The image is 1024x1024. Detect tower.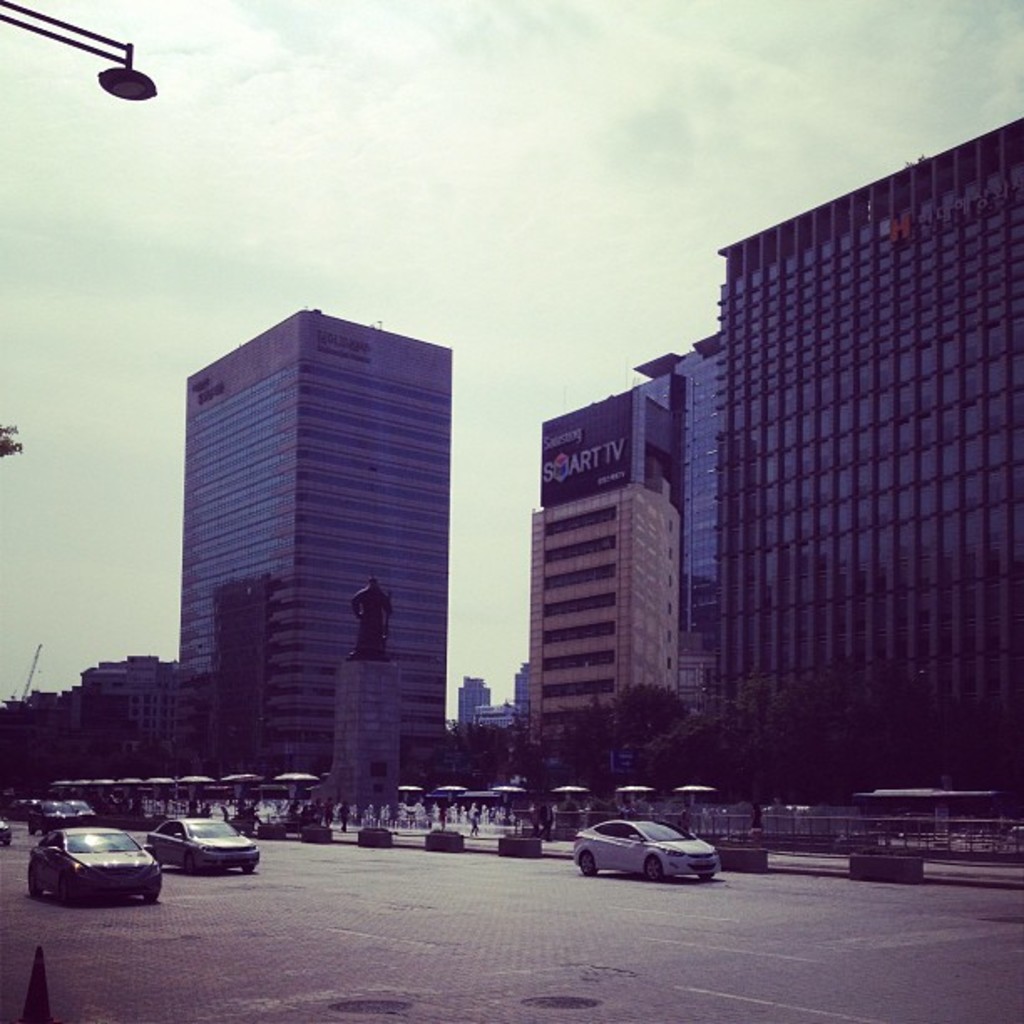
Detection: bbox=[718, 110, 1022, 820].
